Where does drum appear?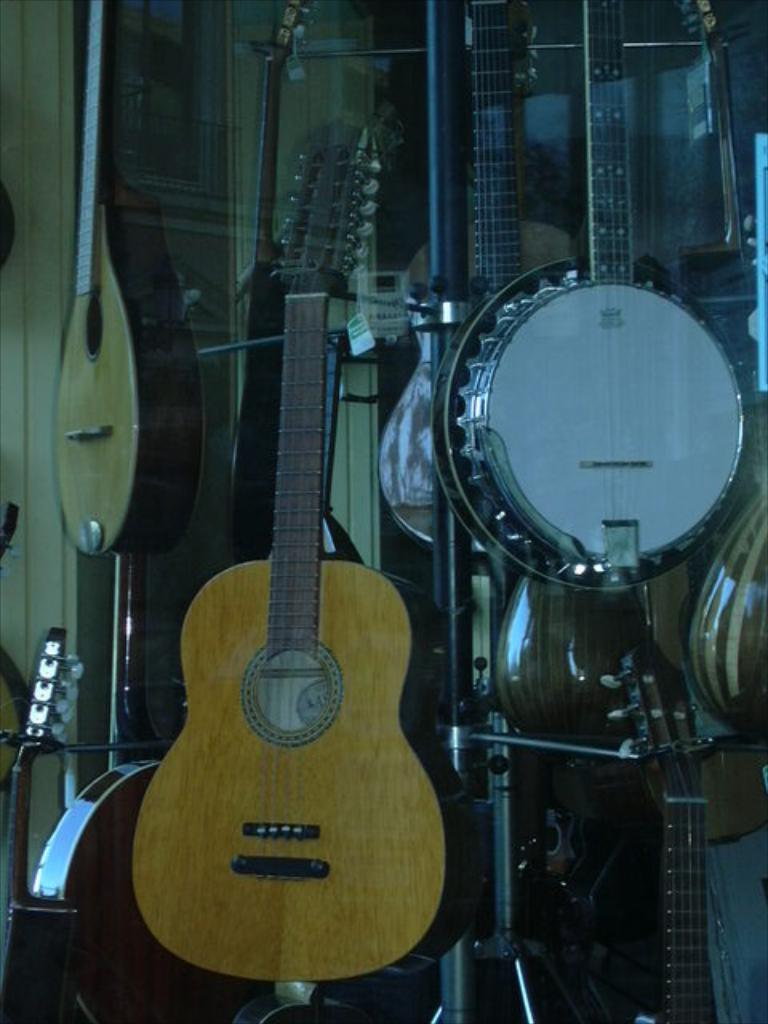
Appears at box(299, 11, 750, 942).
